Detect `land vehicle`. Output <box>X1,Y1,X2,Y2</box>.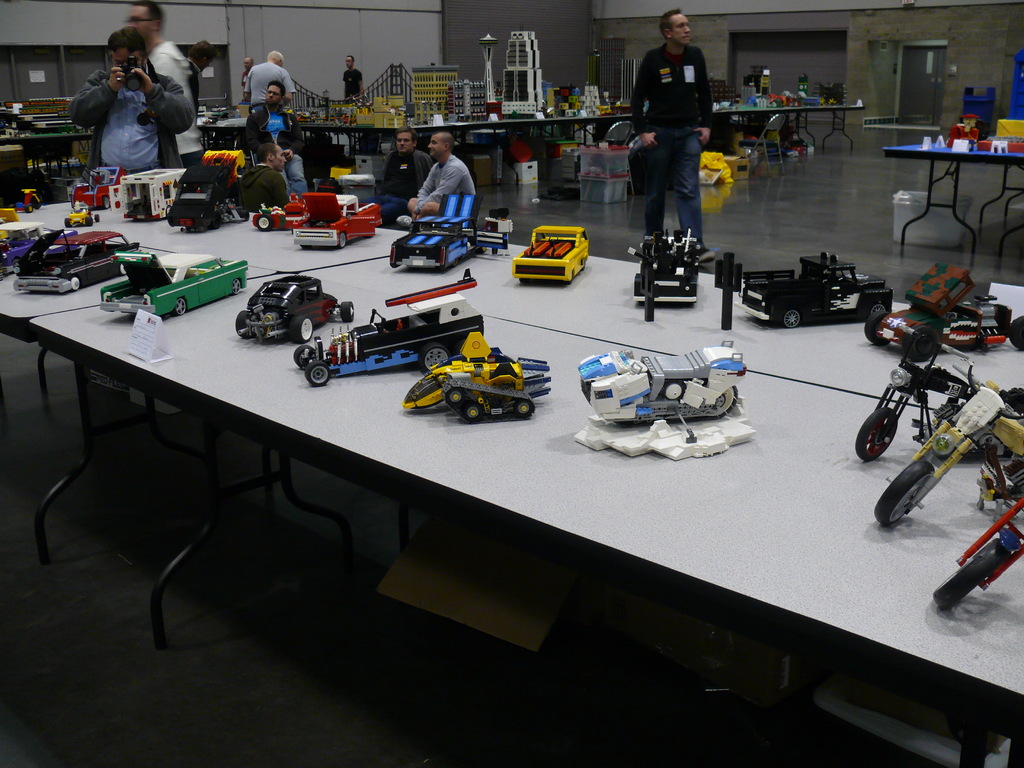
<box>625,227,703,323</box>.
